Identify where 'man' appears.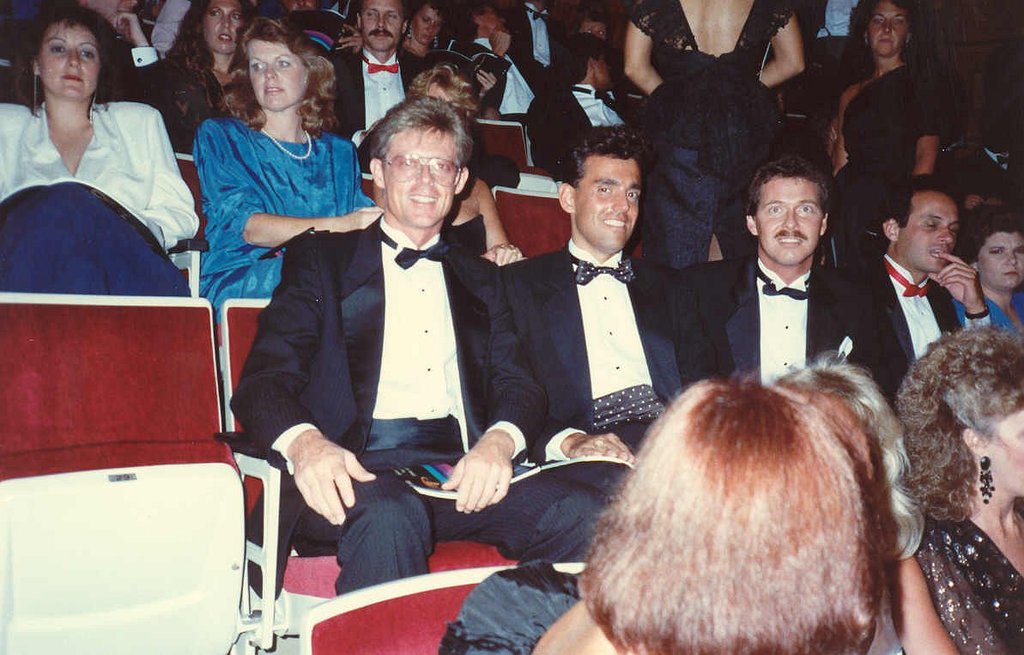
Appears at box(313, 0, 425, 139).
